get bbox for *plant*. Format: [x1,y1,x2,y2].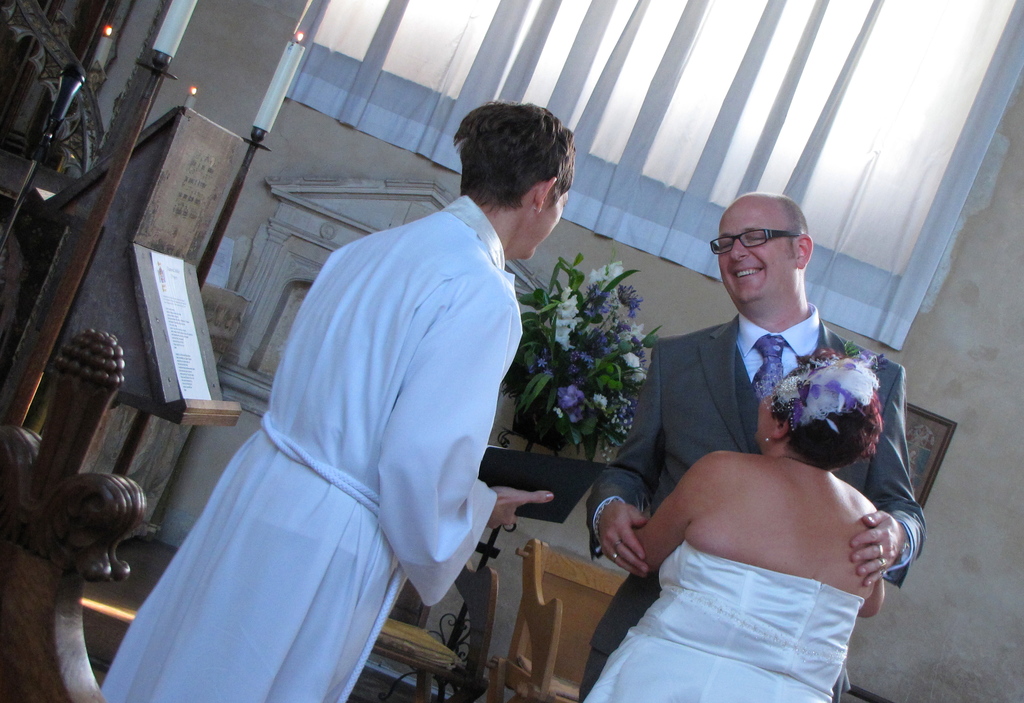
[532,242,660,478].
